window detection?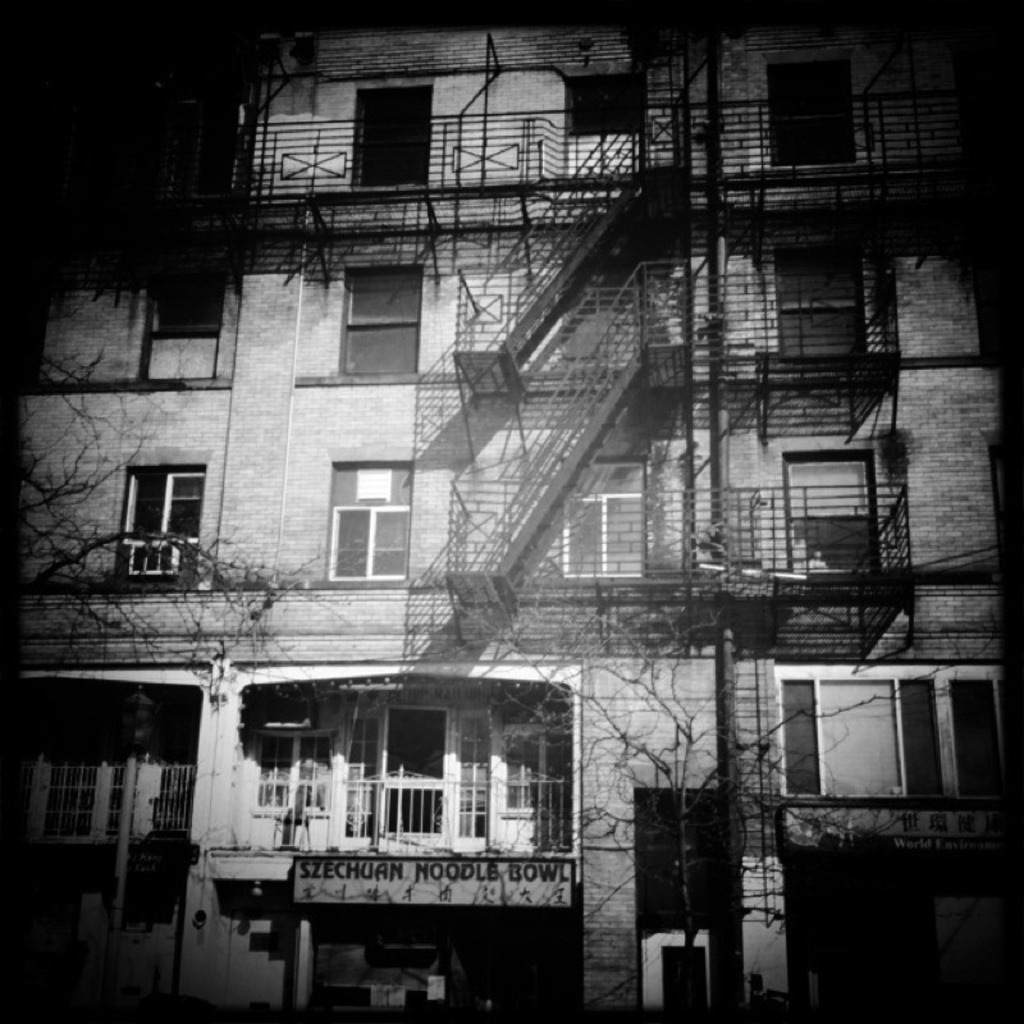
x1=143 y1=280 x2=229 y2=390
